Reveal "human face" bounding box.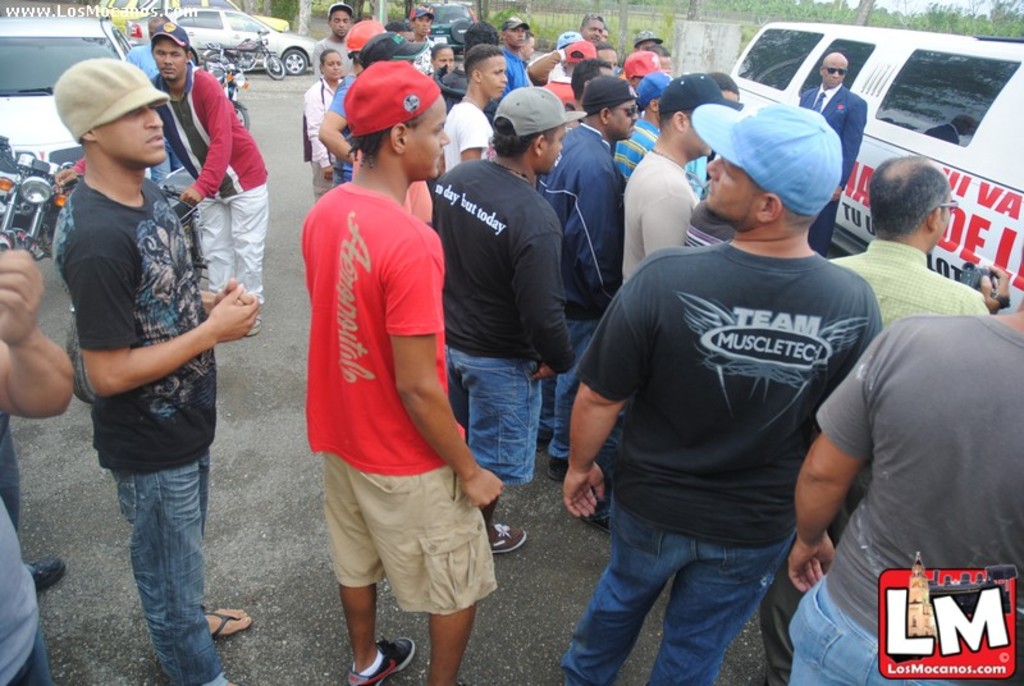
Revealed: left=147, top=46, right=187, bottom=81.
